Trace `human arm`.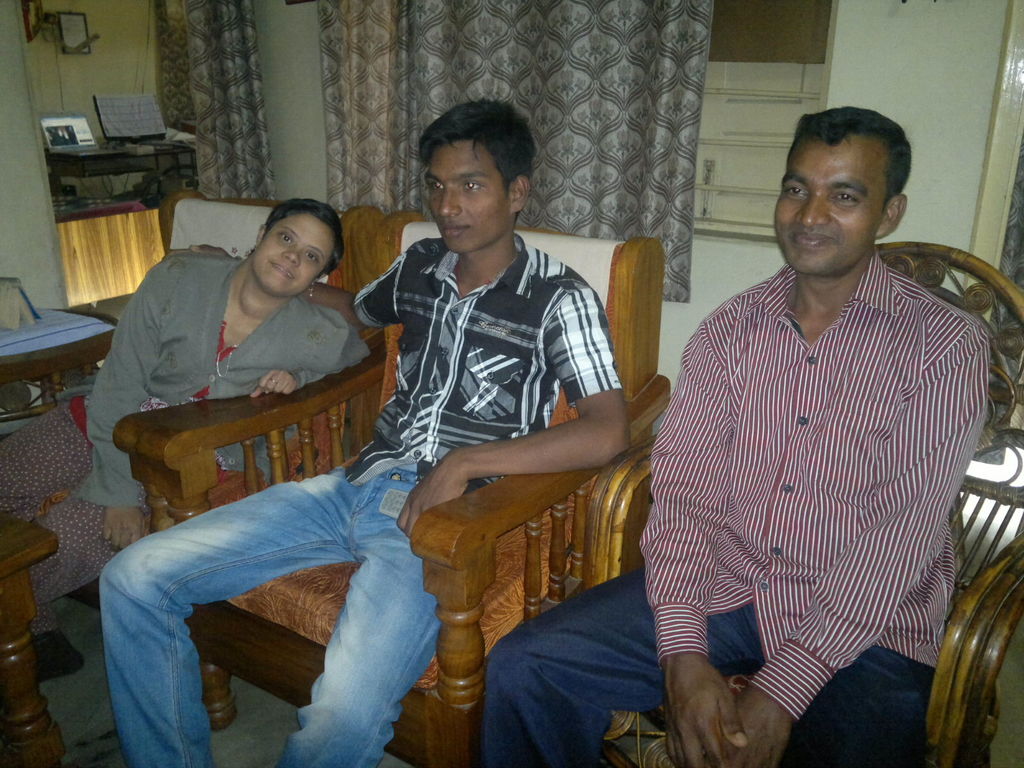
Traced to 393,284,631,547.
